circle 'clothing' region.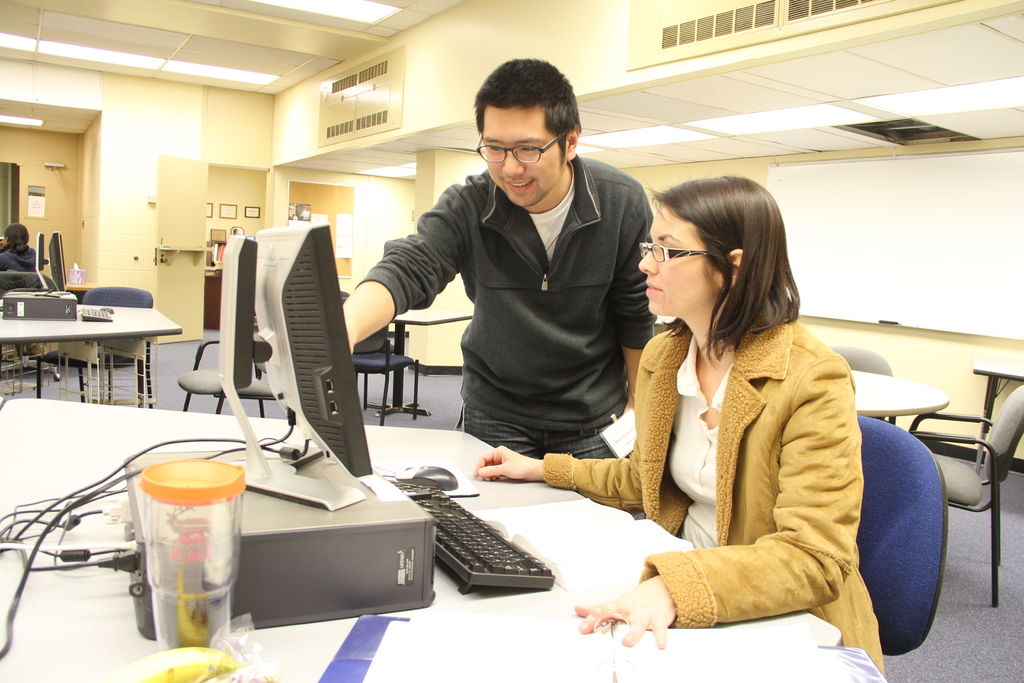
Region: [x1=351, y1=154, x2=663, y2=513].
